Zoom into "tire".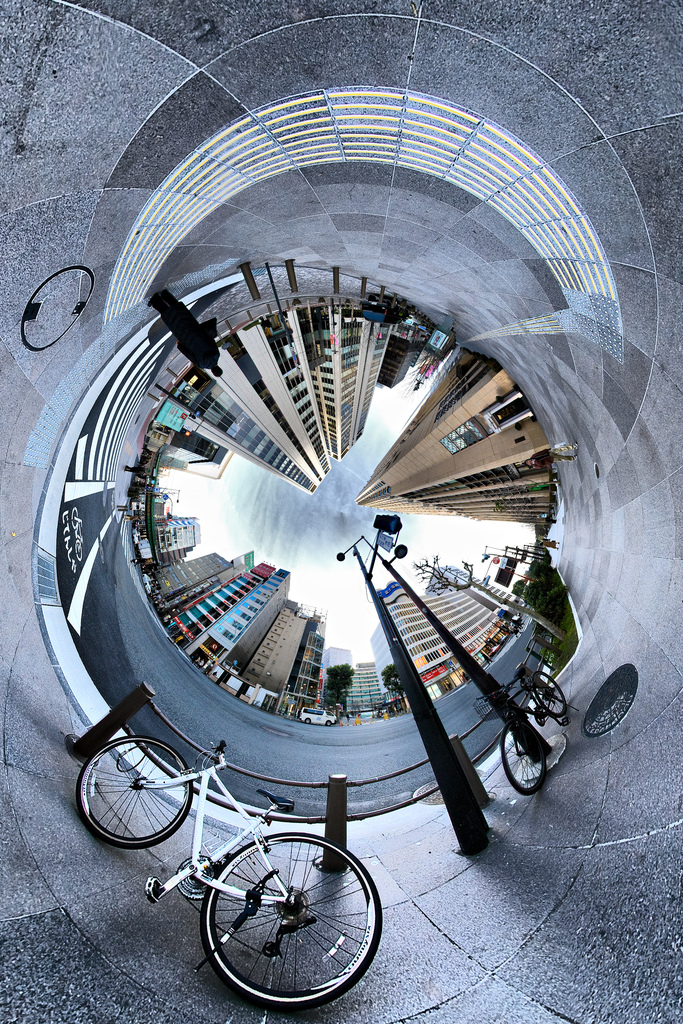
Zoom target: l=201, t=834, r=381, b=1005.
